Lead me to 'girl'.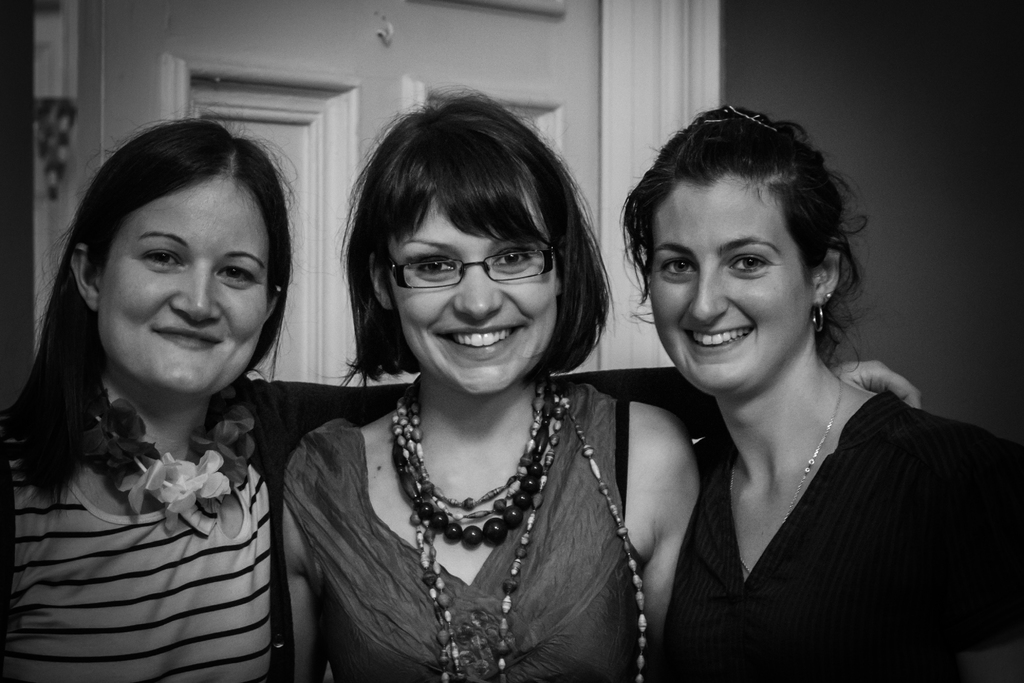
Lead to 672/109/1021/666.
